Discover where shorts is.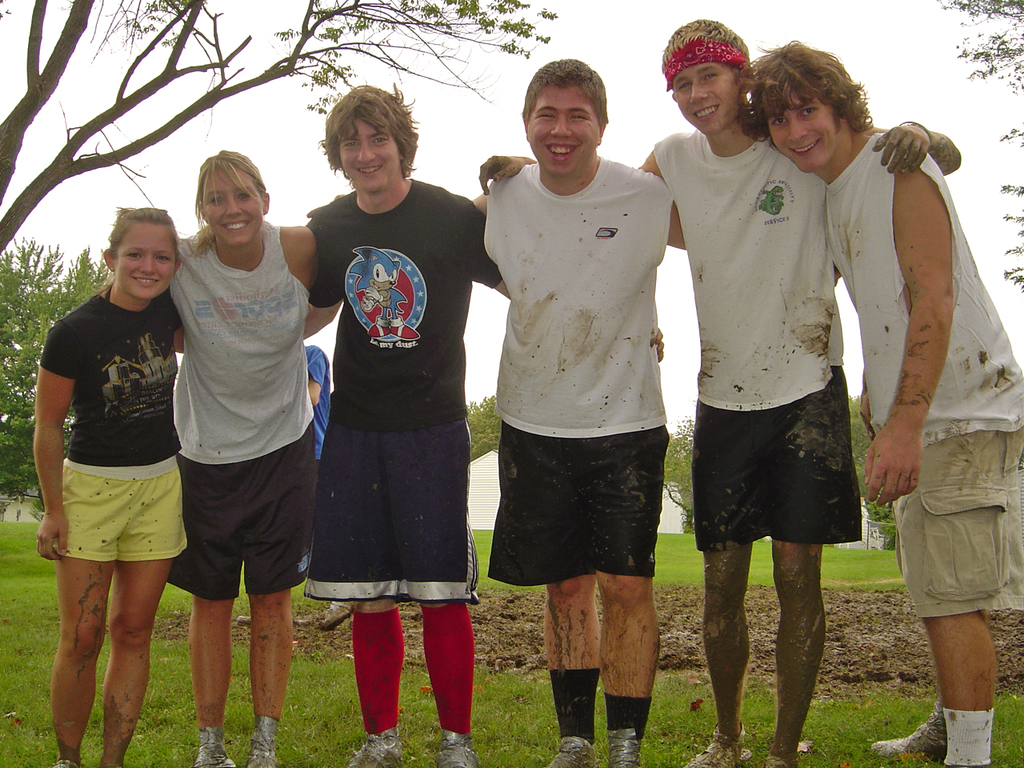
Discovered at bbox=[303, 421, 477, 598].
